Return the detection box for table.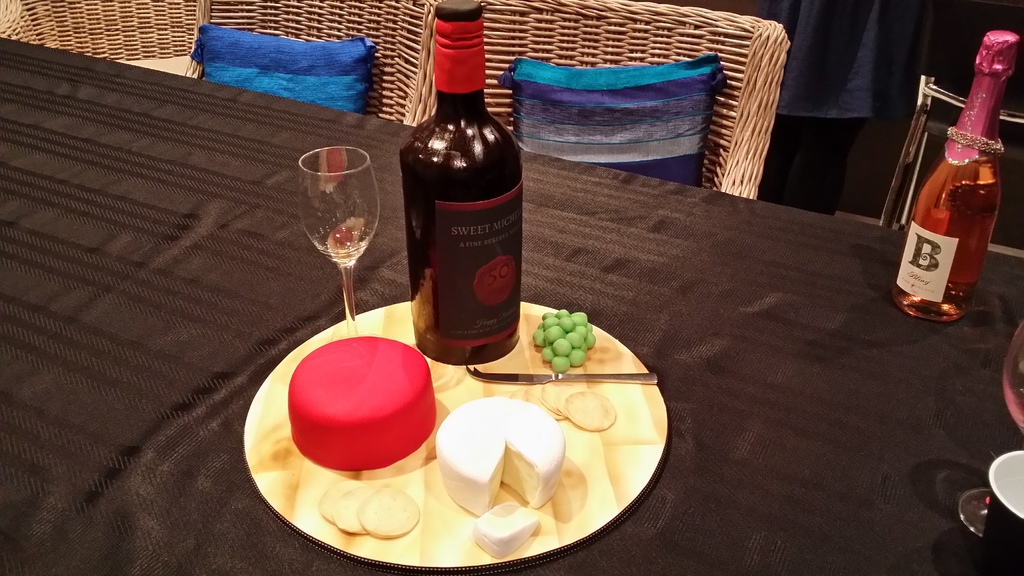
[left=0, top=29, right=1019, bottom=575].
